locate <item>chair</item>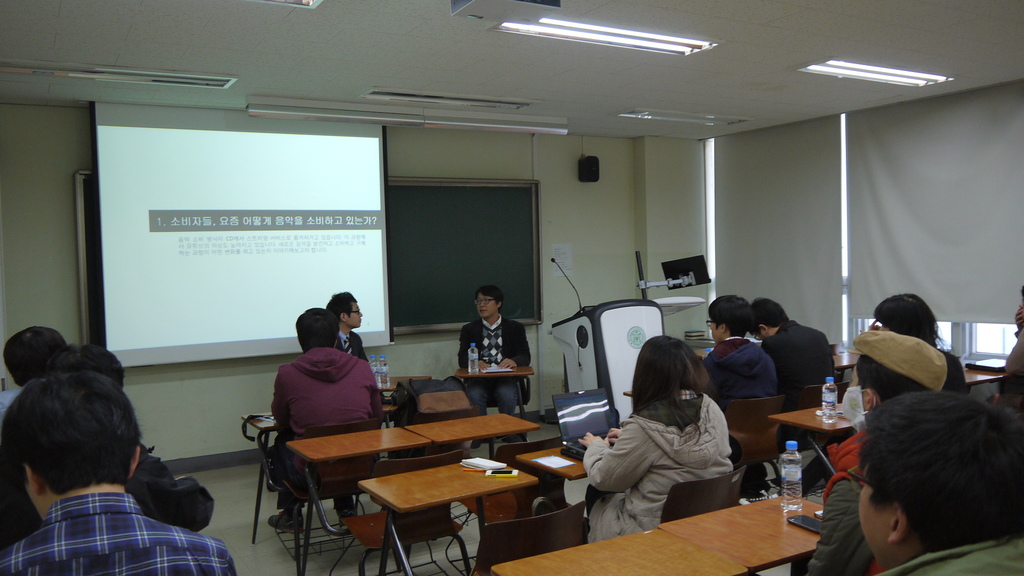
Rect(493, 424, 588, 525)
